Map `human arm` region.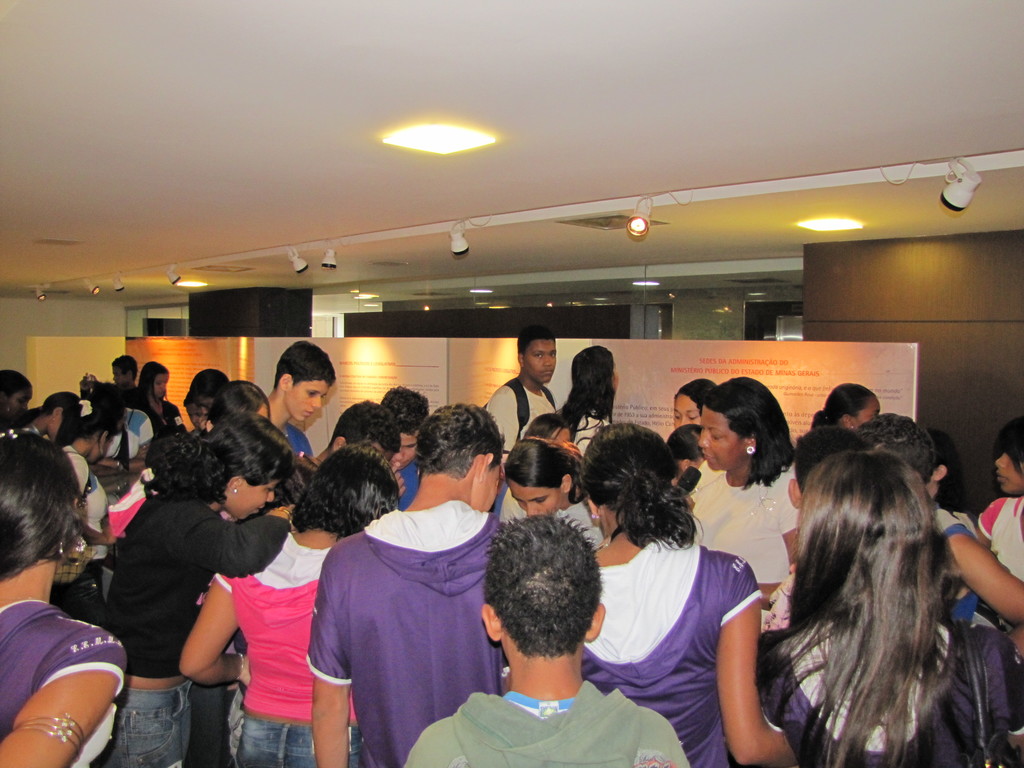
Mapped to box=[93, 410, 154, 475].
